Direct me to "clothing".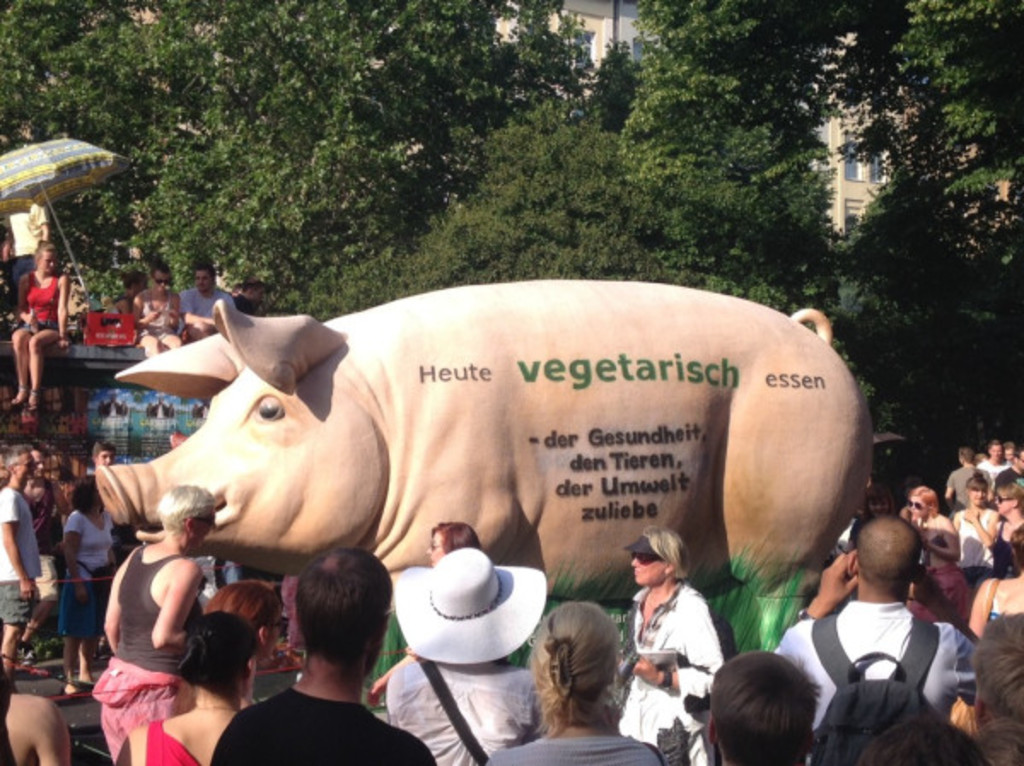
Direction: l=89, t=536, r=203, b=764.
